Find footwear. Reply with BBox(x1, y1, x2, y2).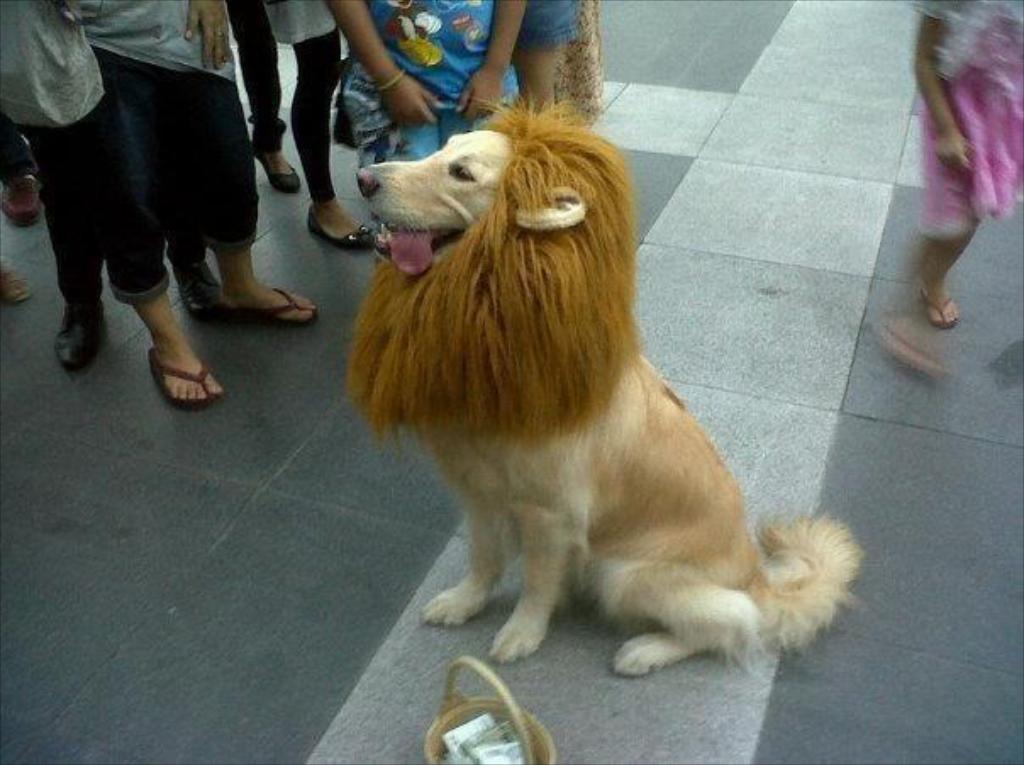
BBox(307, 205, 378, 244).
